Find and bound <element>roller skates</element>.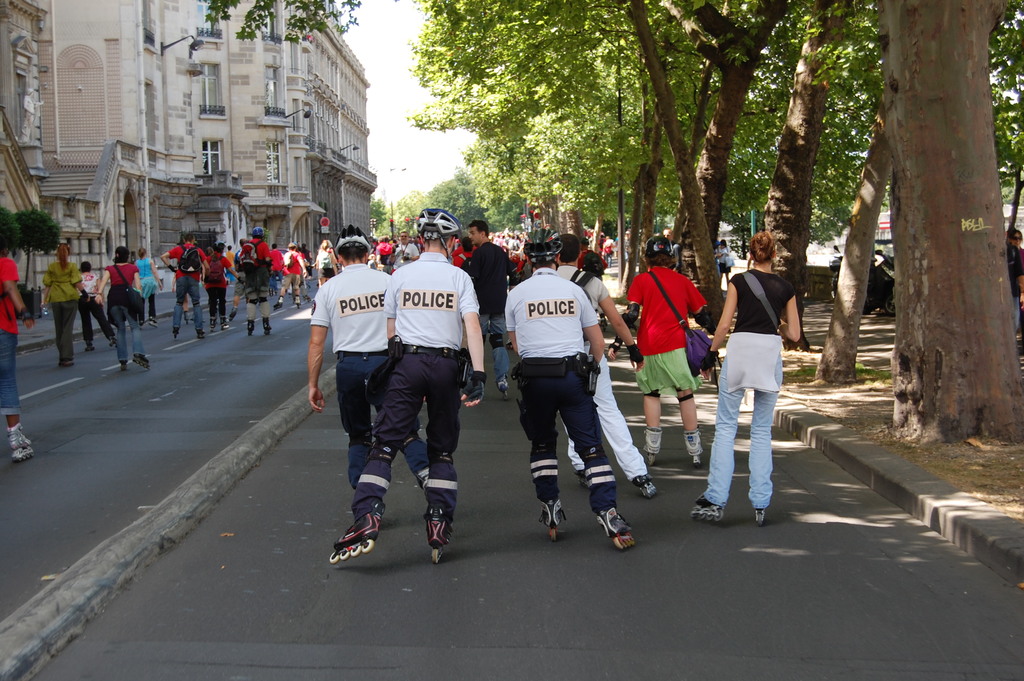
Bound: [left=689, top=493, right=726, bottom=524].
